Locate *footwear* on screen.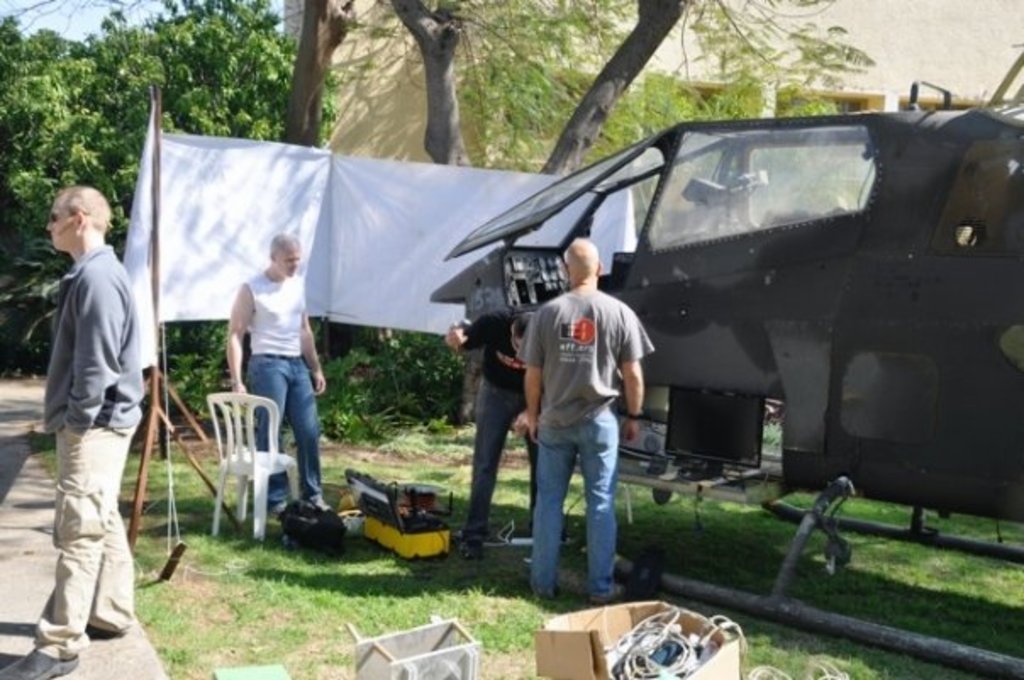
On screen at l=458, t=543, r=480, b=565.
